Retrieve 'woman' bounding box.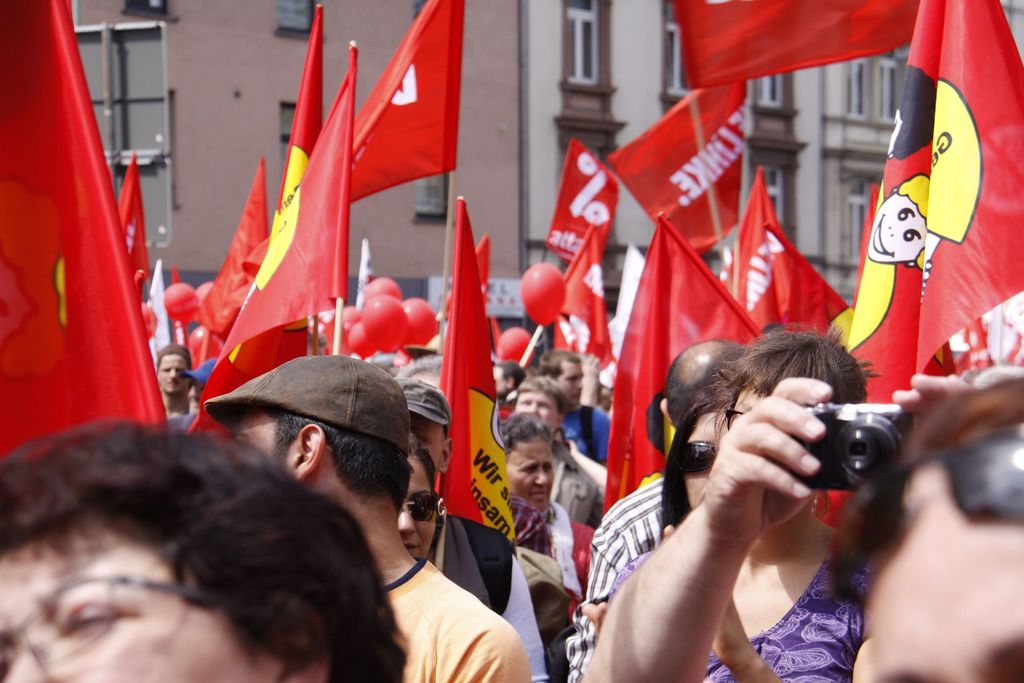
Bounding box: (583, 328, 881, 682).
